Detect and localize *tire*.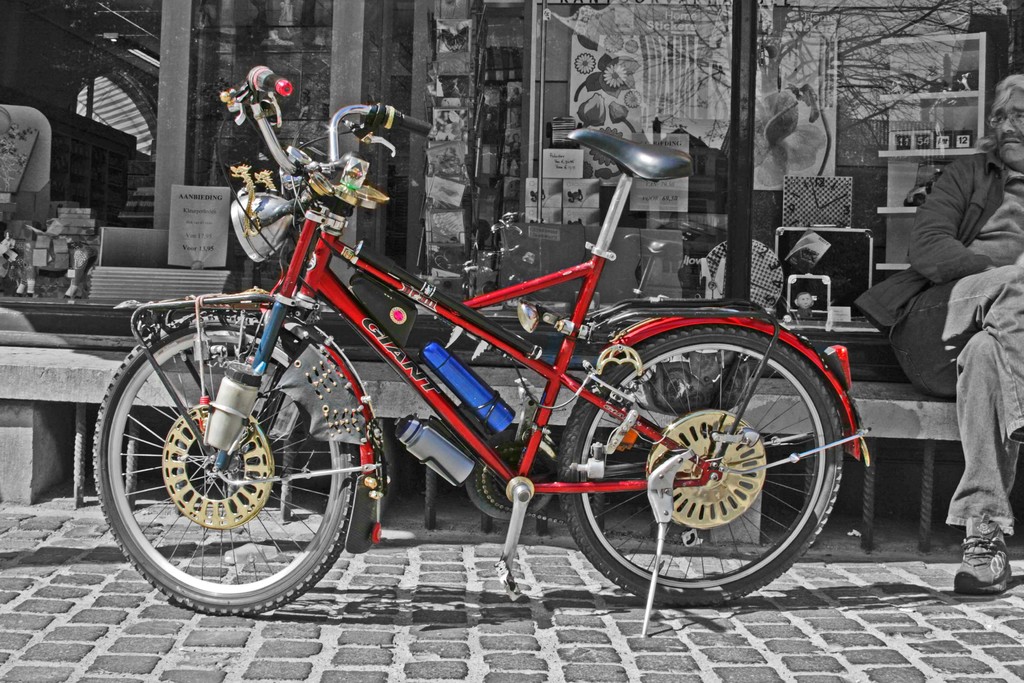
Localized at <box>108,304,346,605</box>.
